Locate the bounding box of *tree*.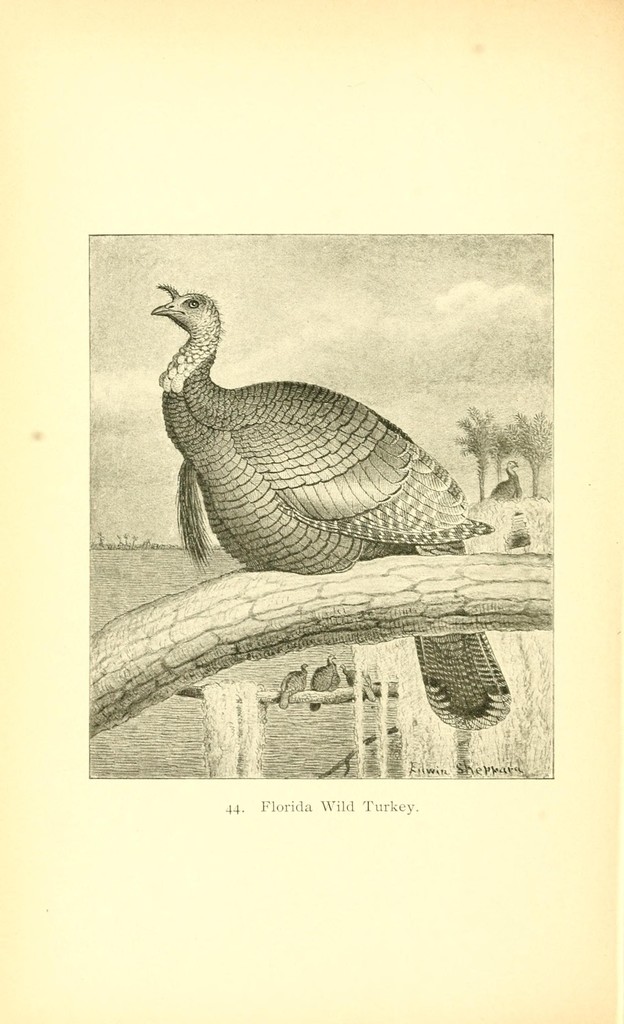
Bounding box: crop(451, 406, 497, 501).
